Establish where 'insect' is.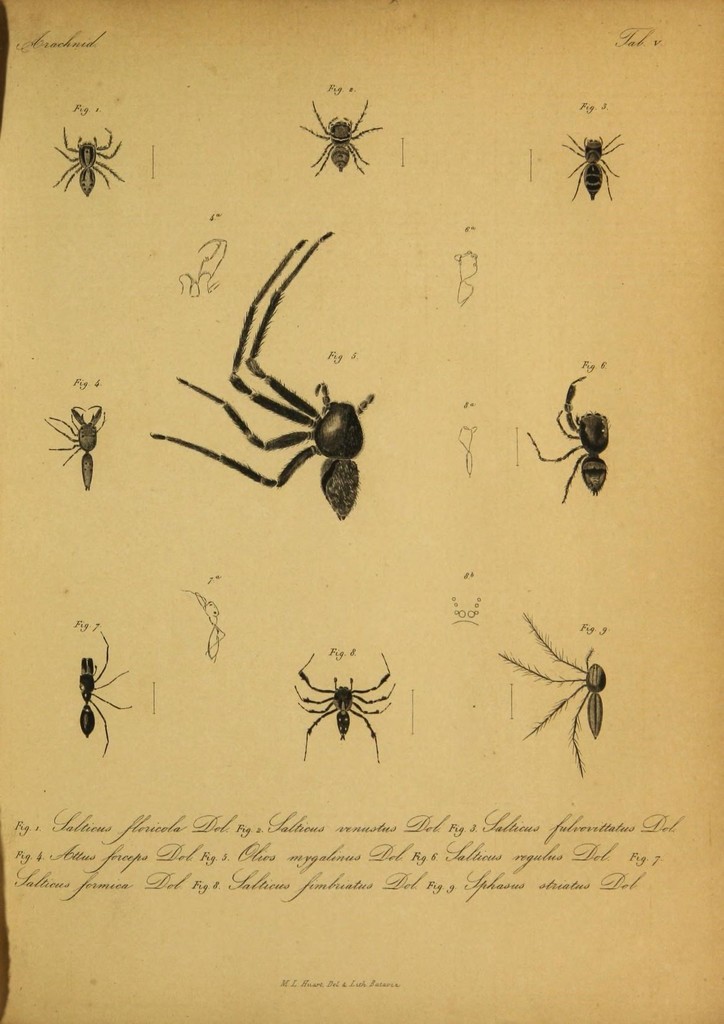
Established at box=[45, 404, 106, 492].
